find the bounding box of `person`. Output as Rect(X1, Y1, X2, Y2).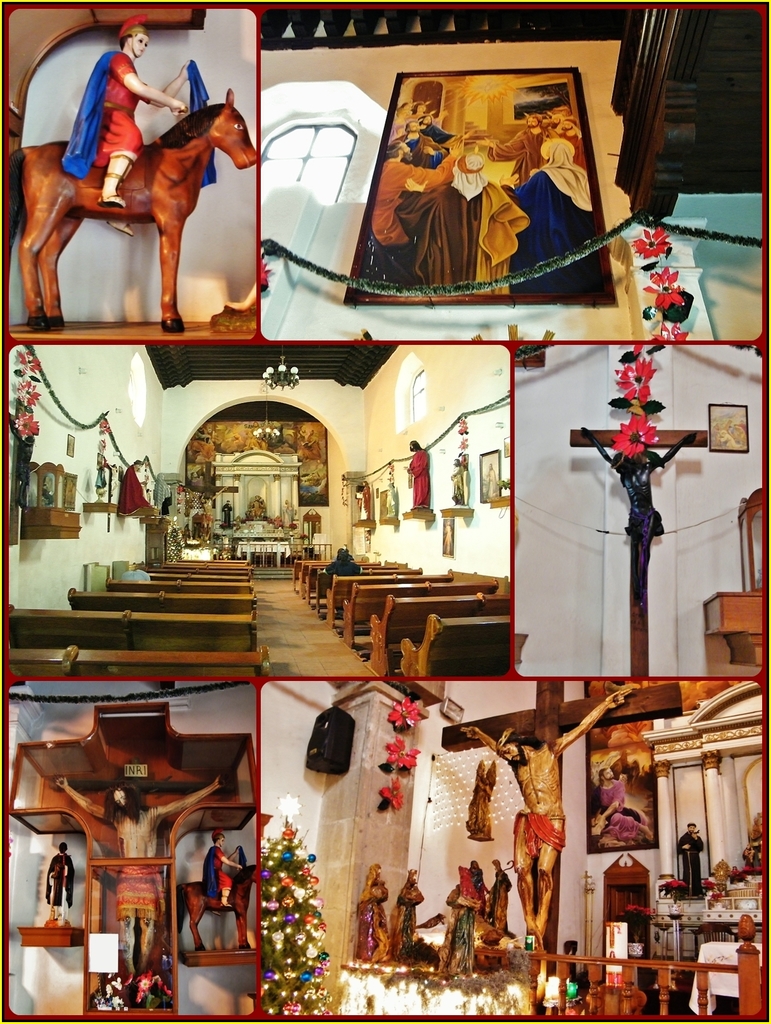
Rect(437, 680, 637, 960).
